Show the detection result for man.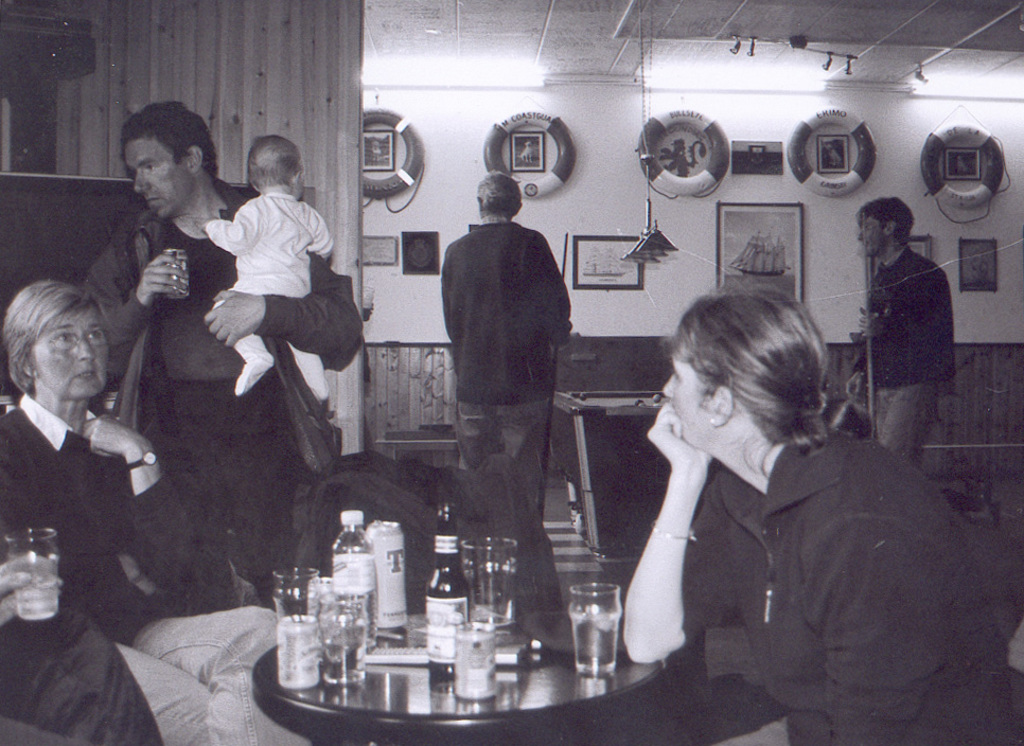
853,197,966,448.
